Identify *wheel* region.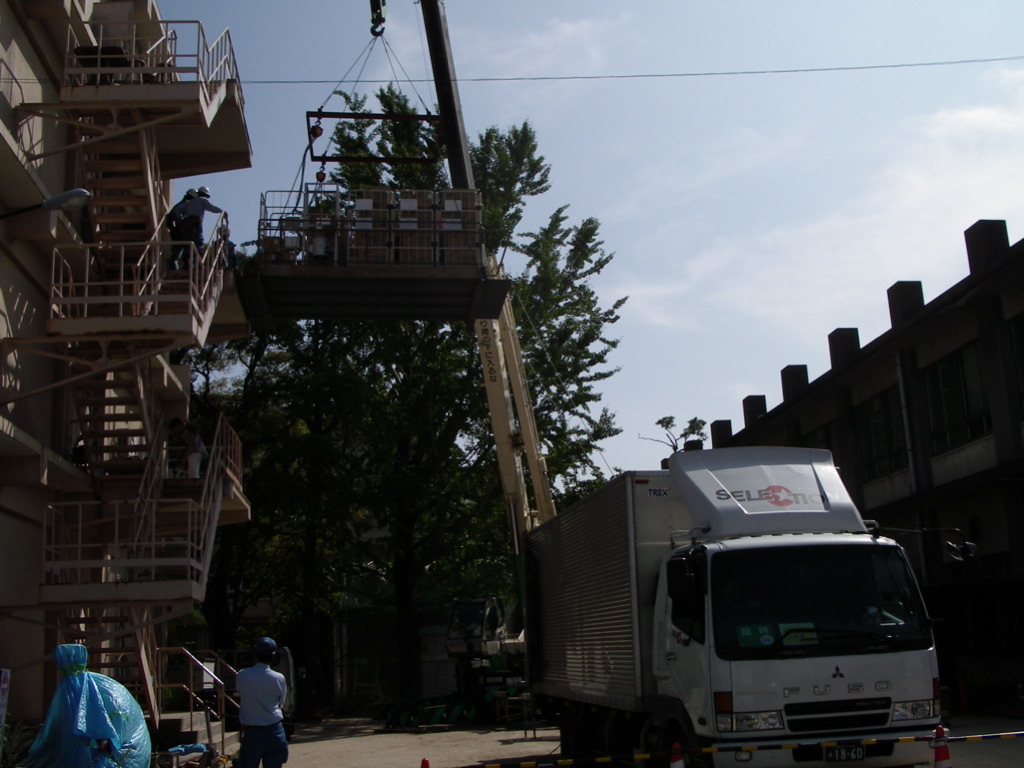
Region: bbox=[632, 713, 677, 760].
